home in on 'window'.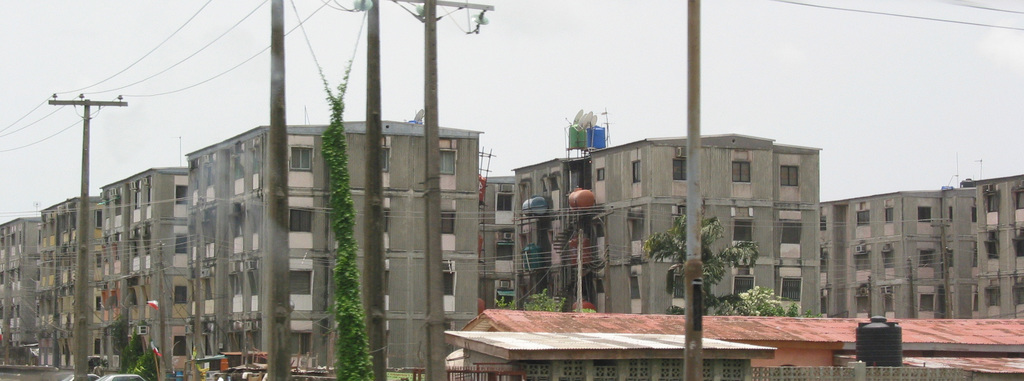
Homed in at locate(920, 248, 932, 268).
